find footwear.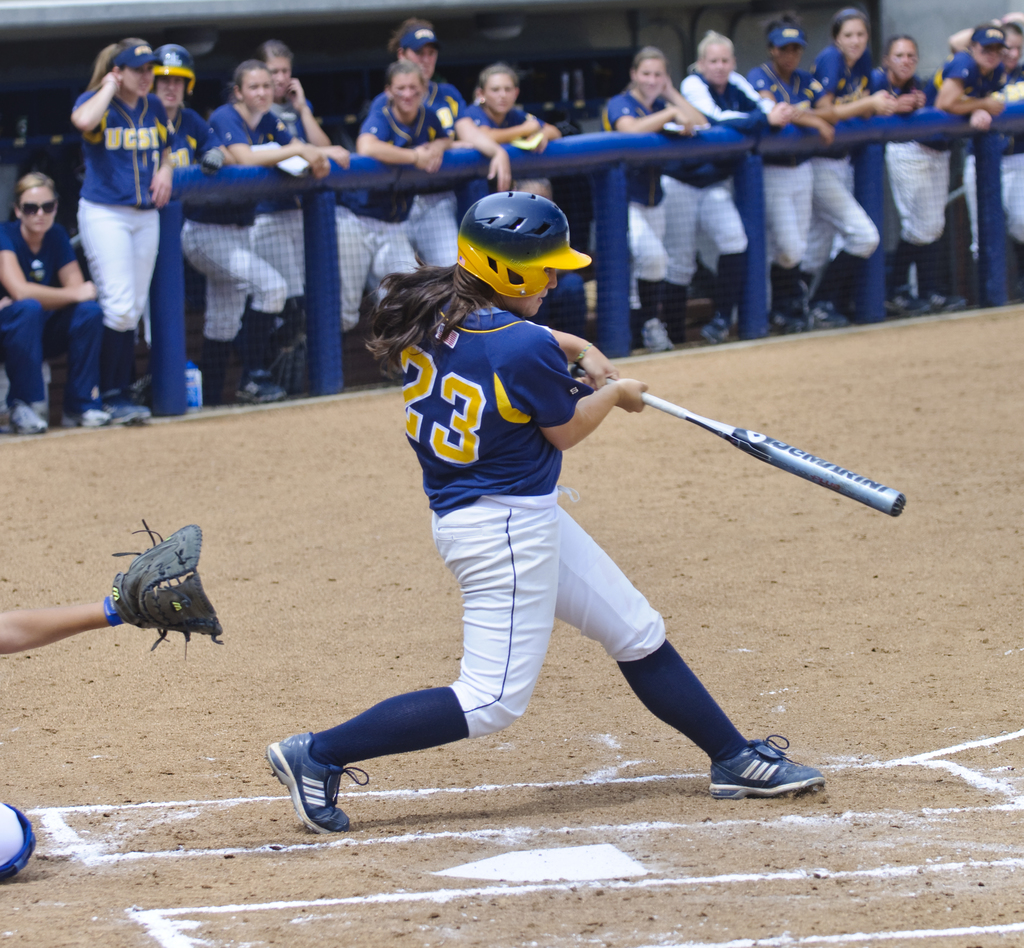
locate(93, 388, 129, 422).
